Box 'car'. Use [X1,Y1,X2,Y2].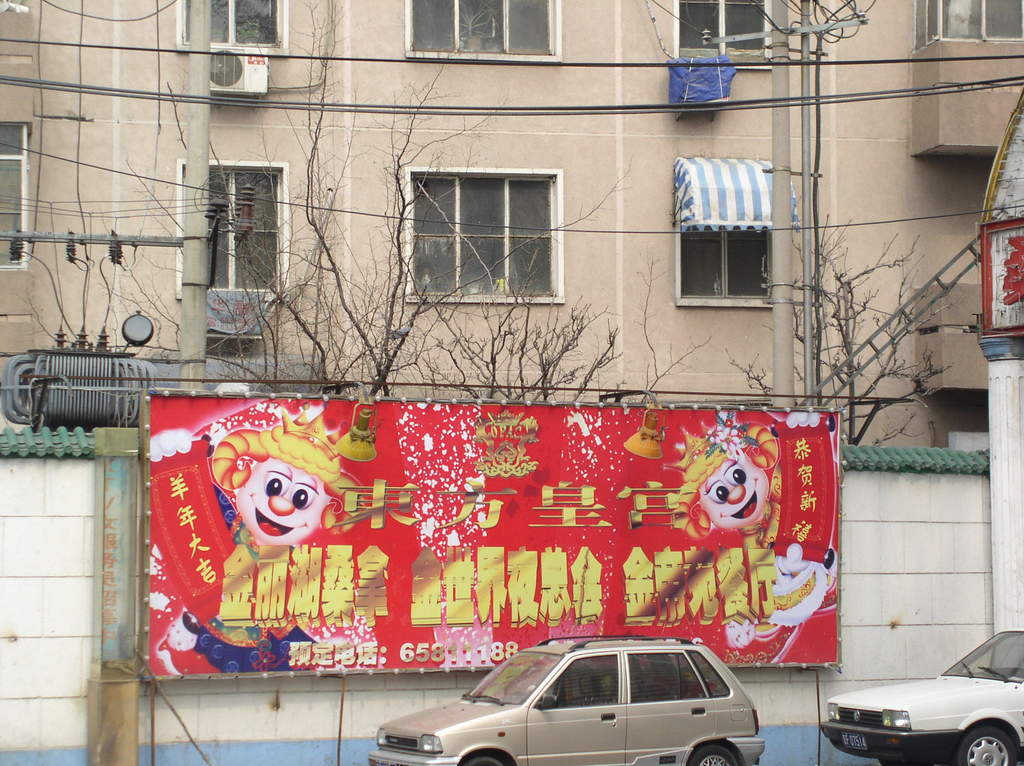
[379,637,797,761].
